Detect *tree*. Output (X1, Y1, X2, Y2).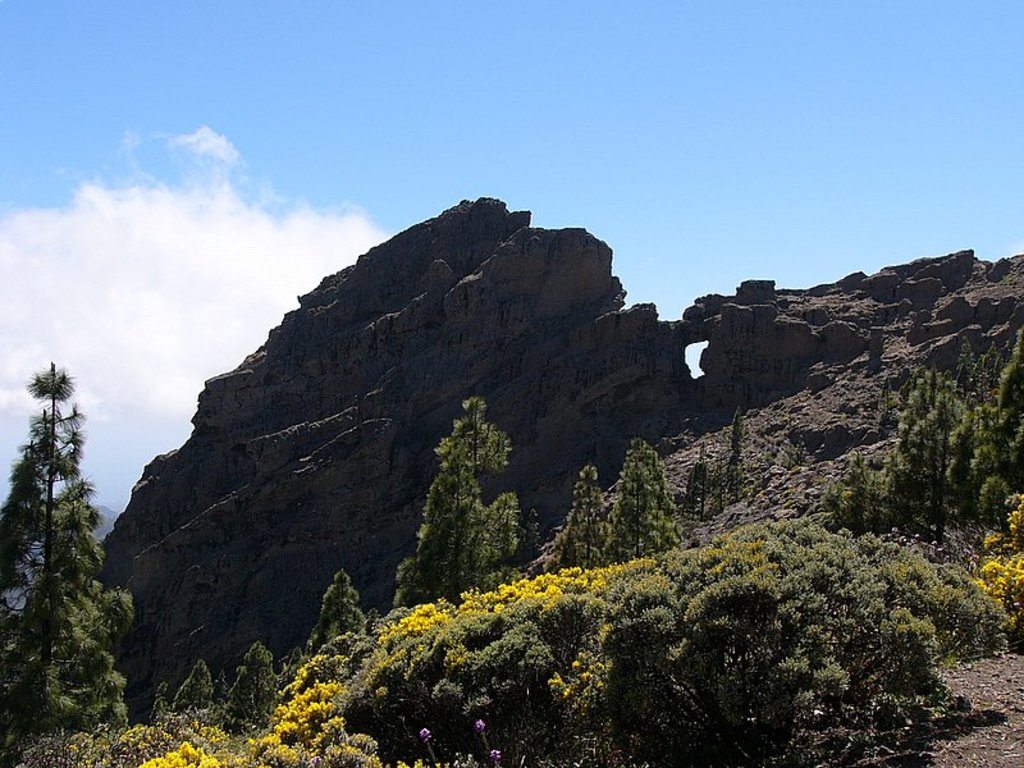
(727, 401, 749, 494).
